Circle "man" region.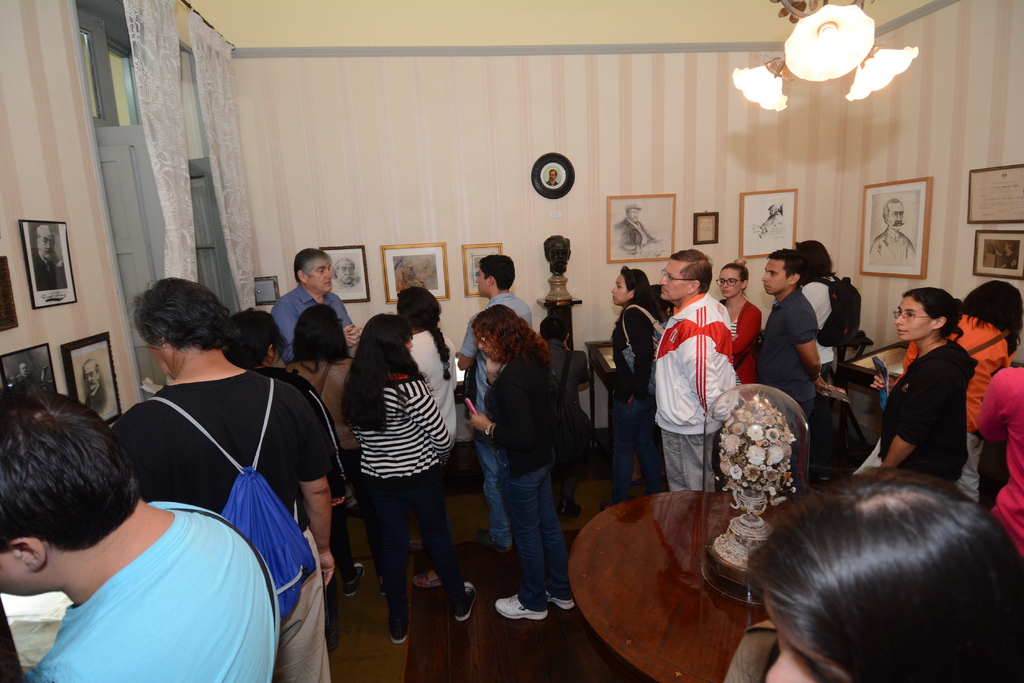
Region: <box>270,245,362,362</box>.
